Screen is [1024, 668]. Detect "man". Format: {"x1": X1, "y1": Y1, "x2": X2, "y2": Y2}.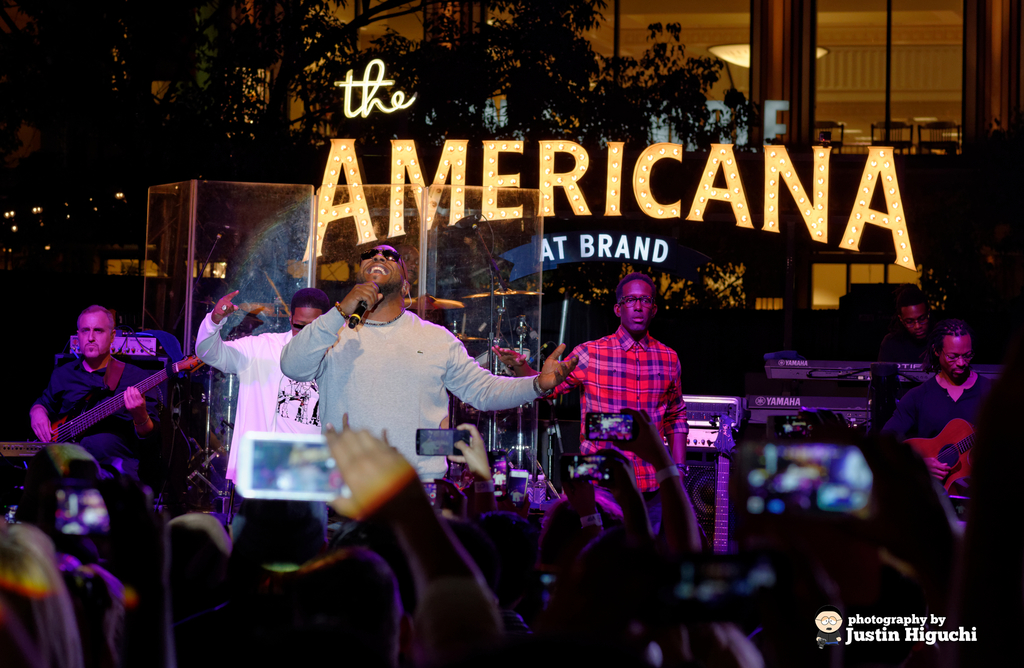
{"x1": 893, "y1": 295, "x2": 934, "y2": 356}.
